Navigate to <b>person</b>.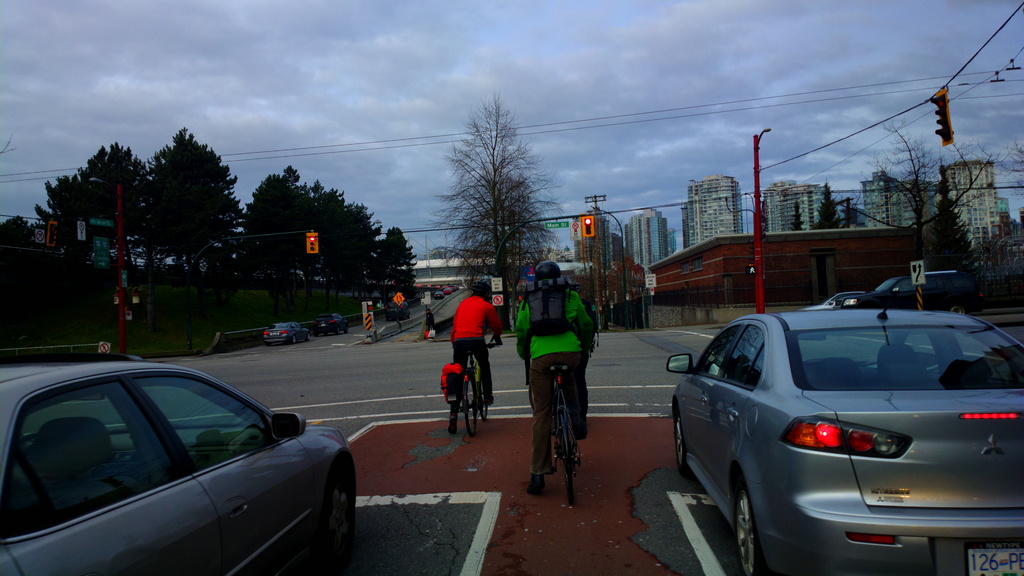
Navigation target: x1=519 y1=254 x2=596 y2=489.
